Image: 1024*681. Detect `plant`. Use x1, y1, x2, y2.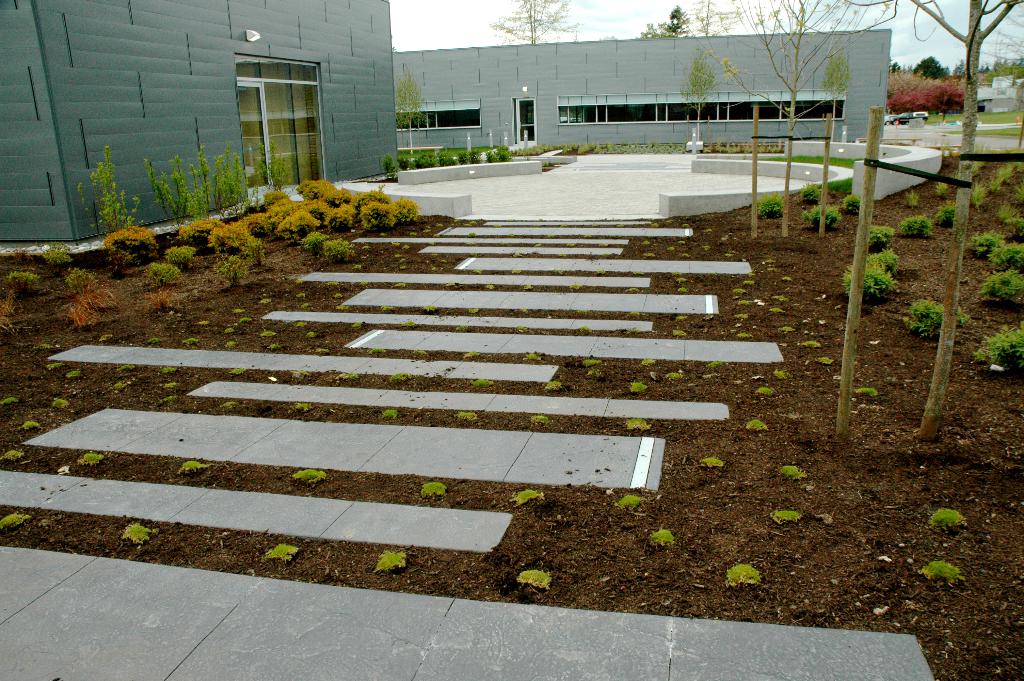
275, 206, 316, 237.
